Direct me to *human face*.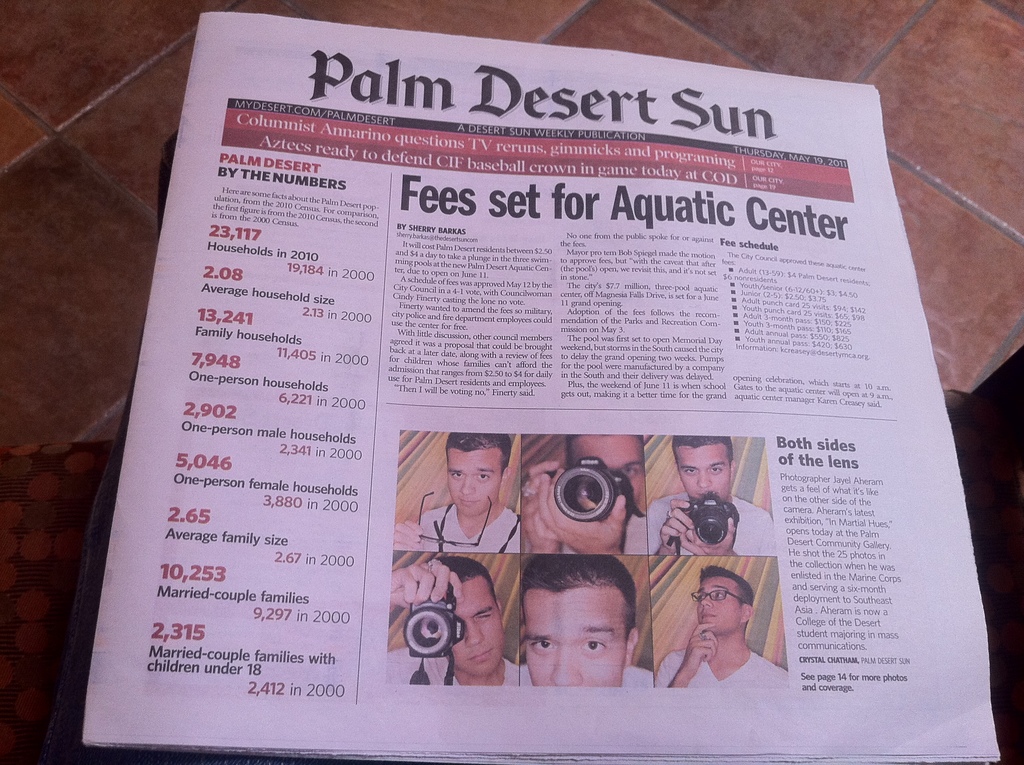
Direction: 527,593,623,687.
